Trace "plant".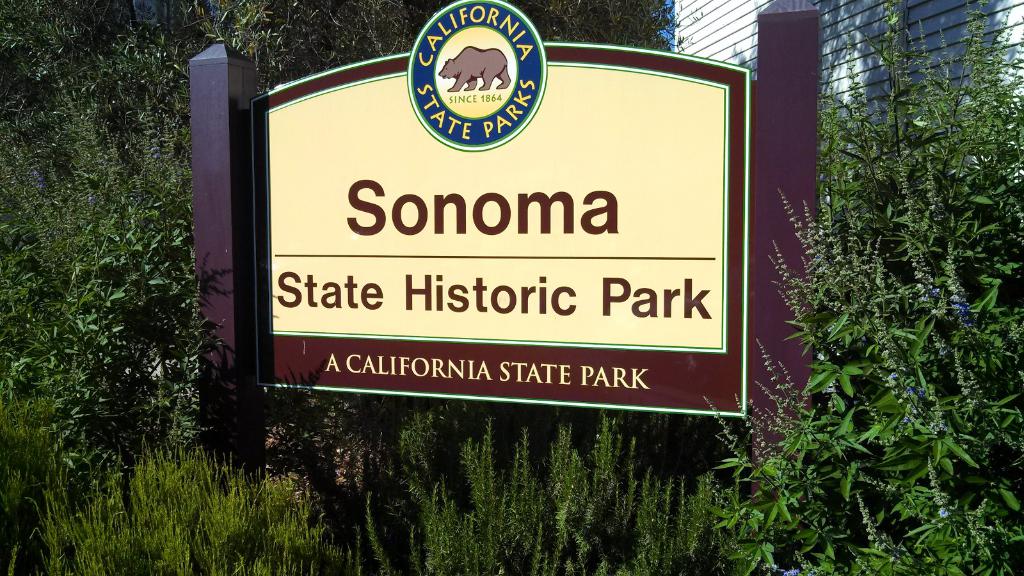
Traced to <region>806, 0, 1023, 236</region>.
